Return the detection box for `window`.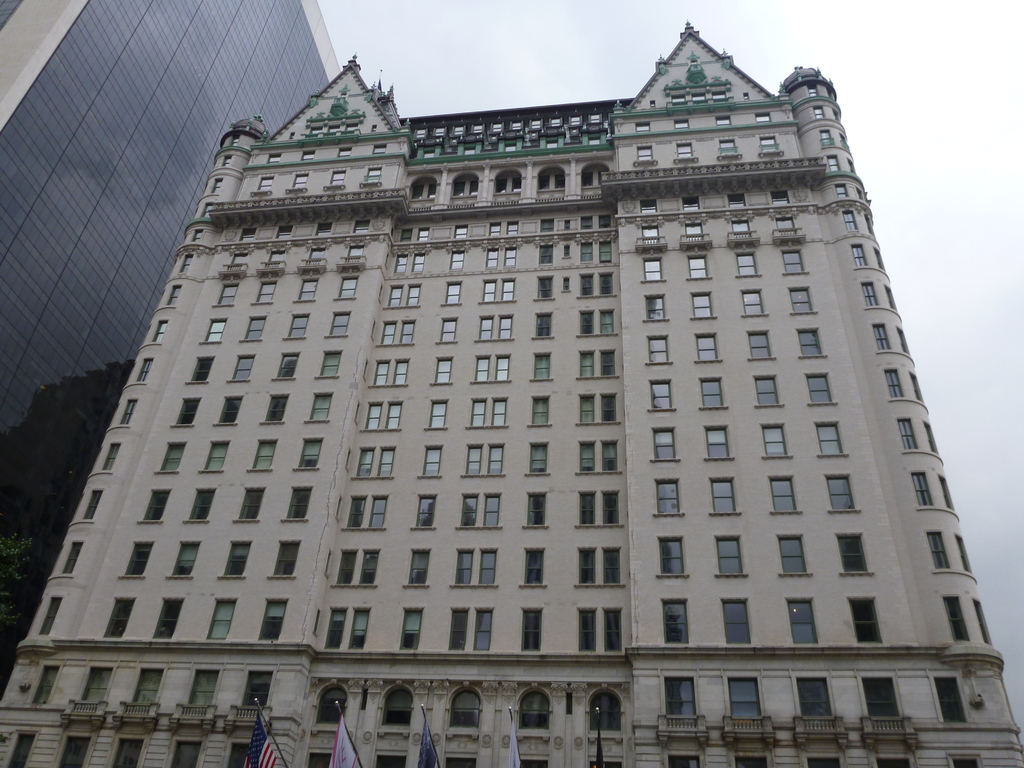
box=[381, 682, 413, 730].
